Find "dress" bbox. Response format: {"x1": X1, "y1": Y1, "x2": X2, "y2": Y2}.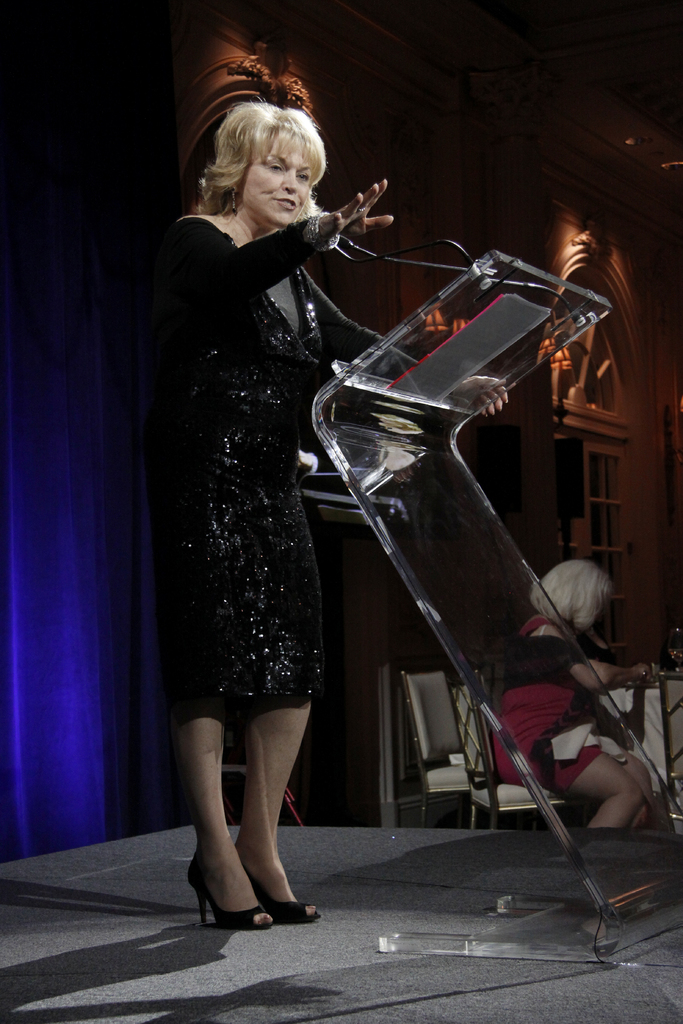
{"x1": 150, "y1": 214, "x2": 342, "y2": 711}.
